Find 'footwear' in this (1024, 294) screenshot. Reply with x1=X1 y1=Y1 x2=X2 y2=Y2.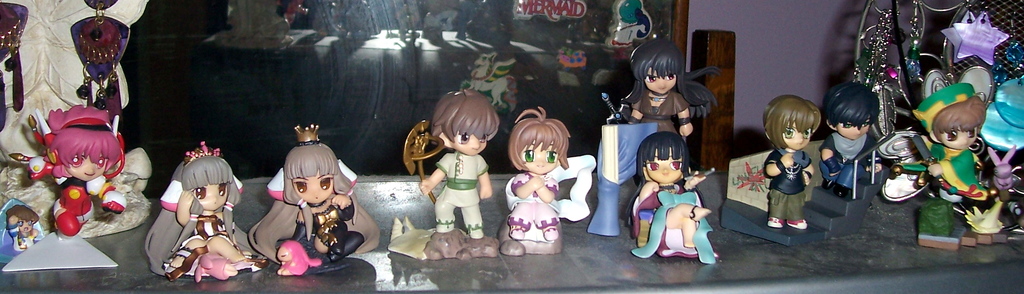
x1=783 y1=213 x2=808 y2=231.
